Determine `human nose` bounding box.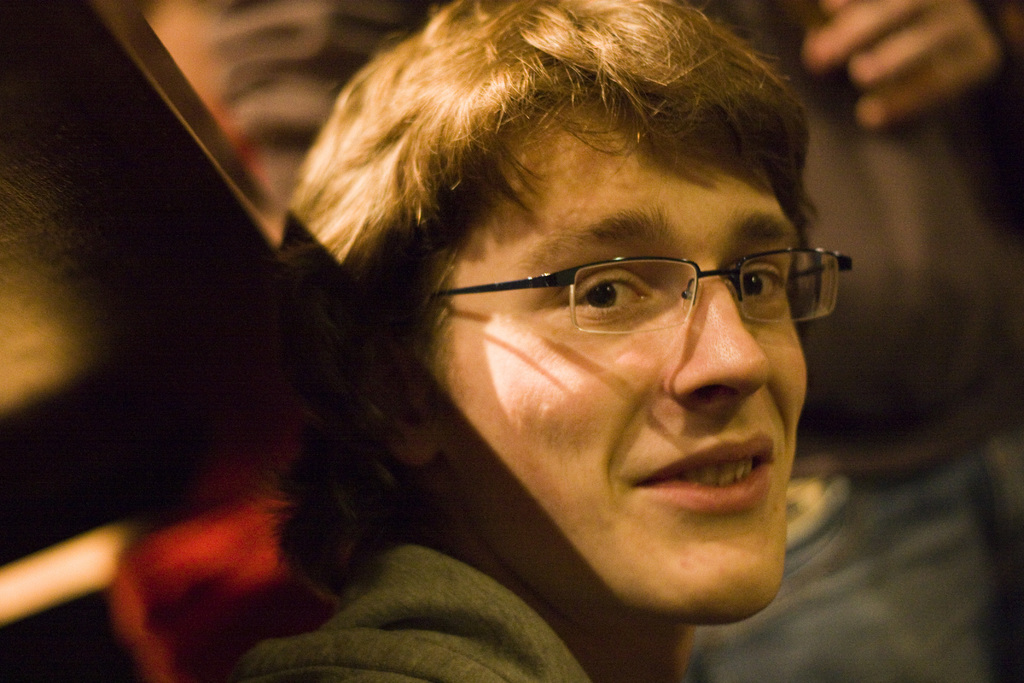
Determined: box(669, 281, 785, 407).
